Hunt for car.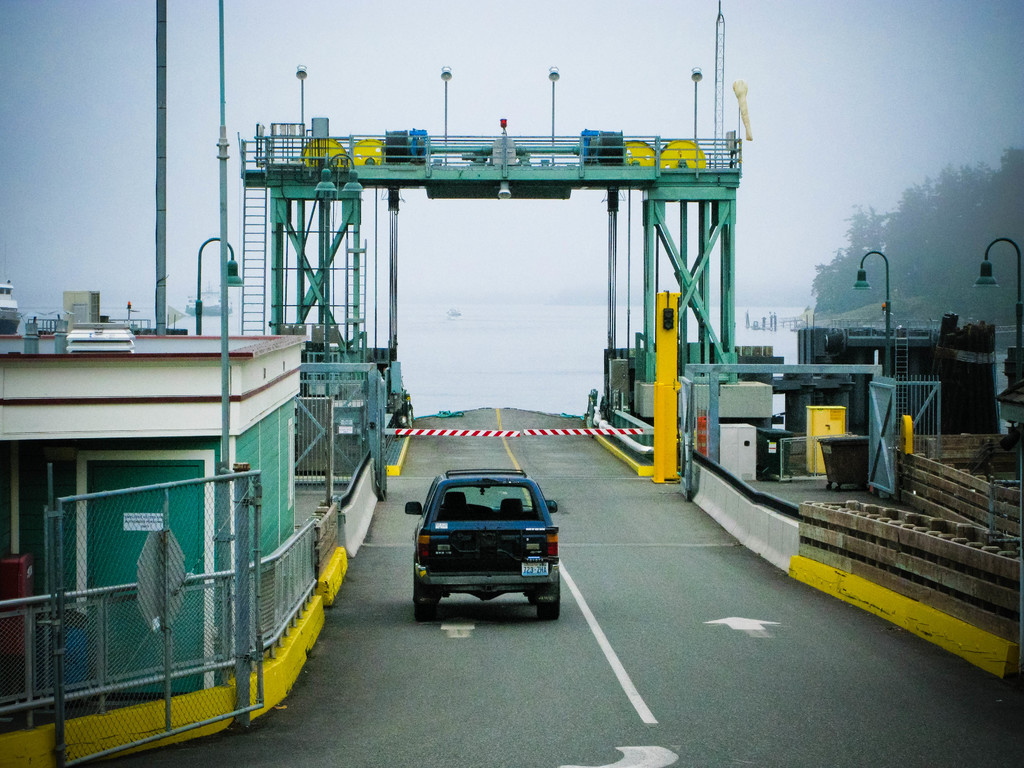
Hunted down at x1=401 y1=470 x2=568 y2=630.
